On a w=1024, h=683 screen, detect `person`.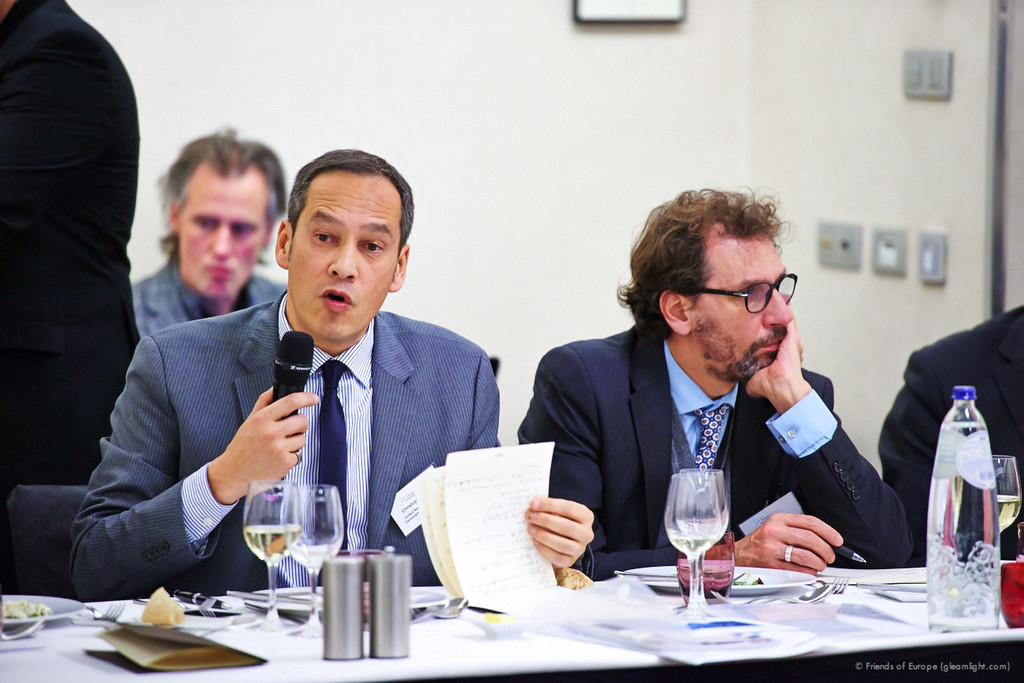
(71, 140, 594, 587).
